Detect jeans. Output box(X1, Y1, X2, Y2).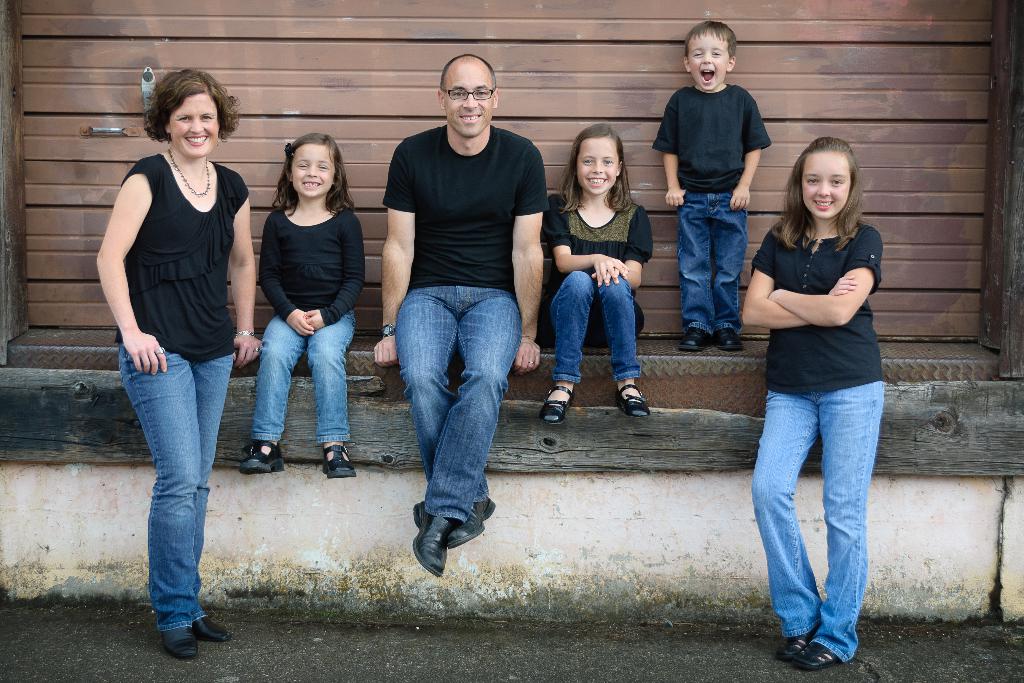
box(547, 270, 642, 385).
